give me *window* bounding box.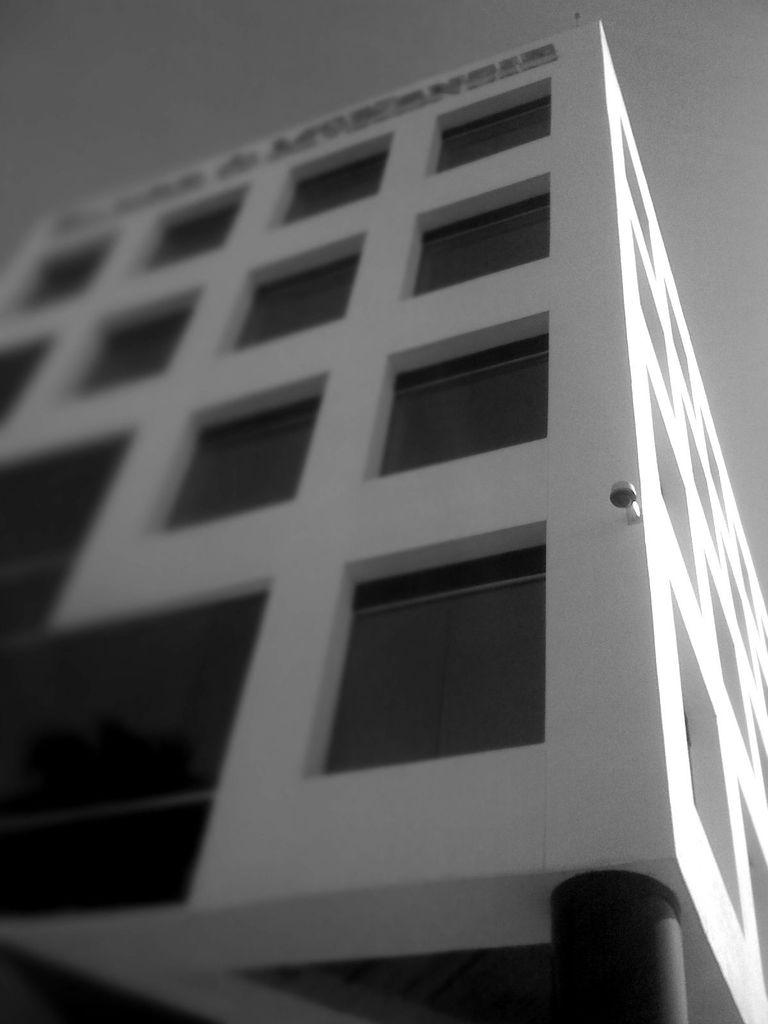
locate(424, 89, 559, 173).
